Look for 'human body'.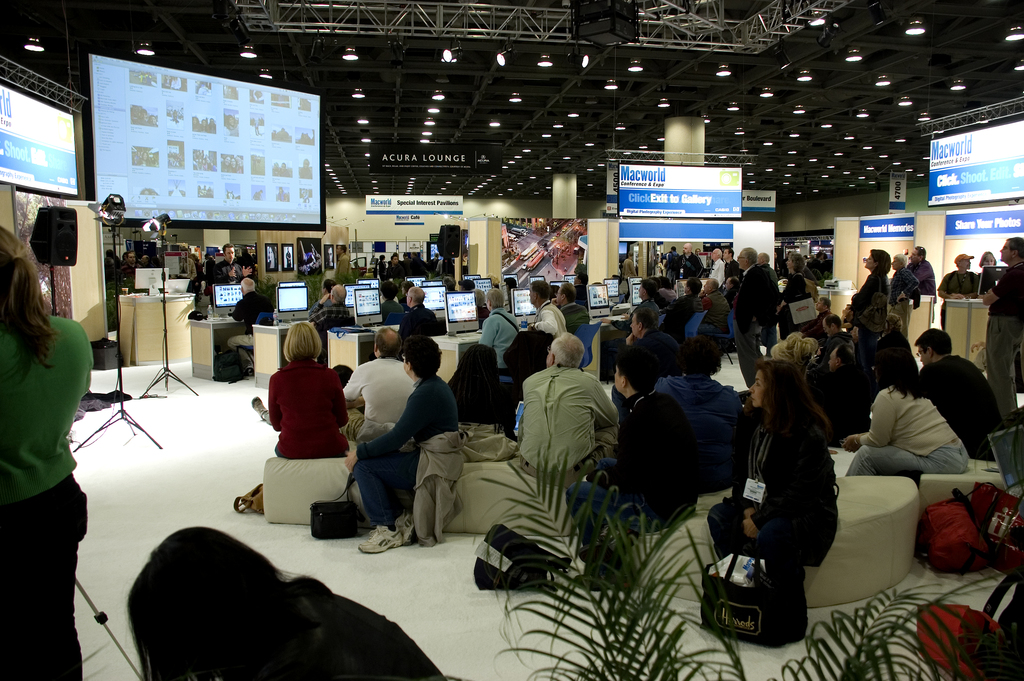
Found: 476/292/525/371.
